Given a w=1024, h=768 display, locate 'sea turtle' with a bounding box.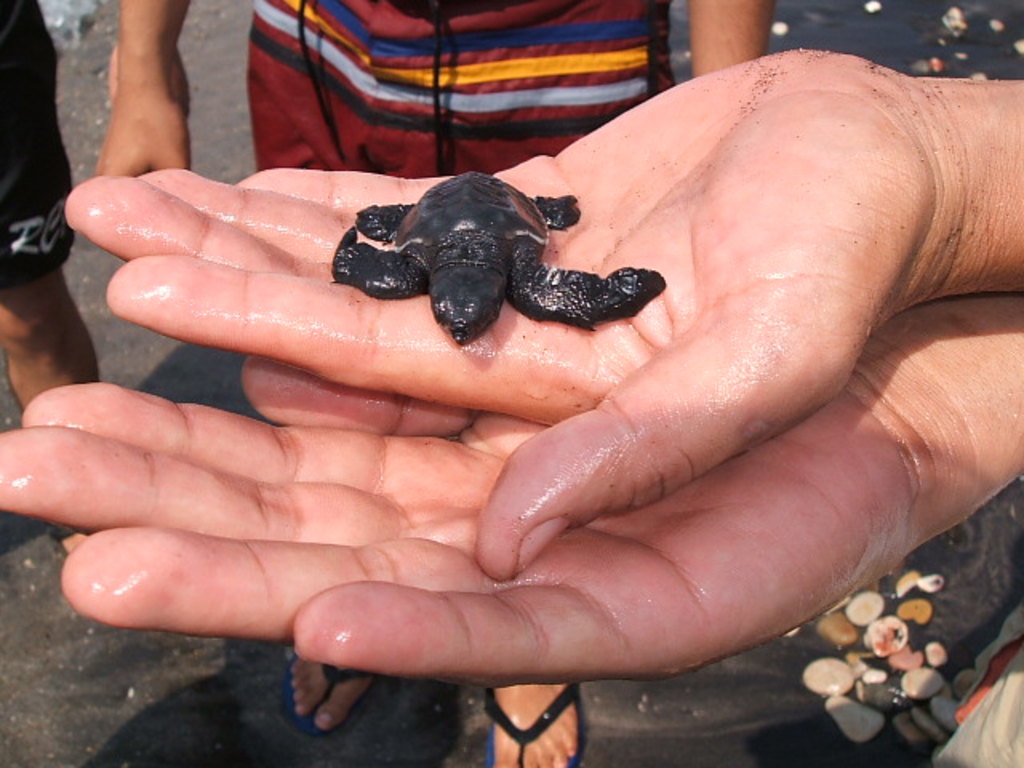
Located: (x1=326, y1=168, x2=666, y2=350).
